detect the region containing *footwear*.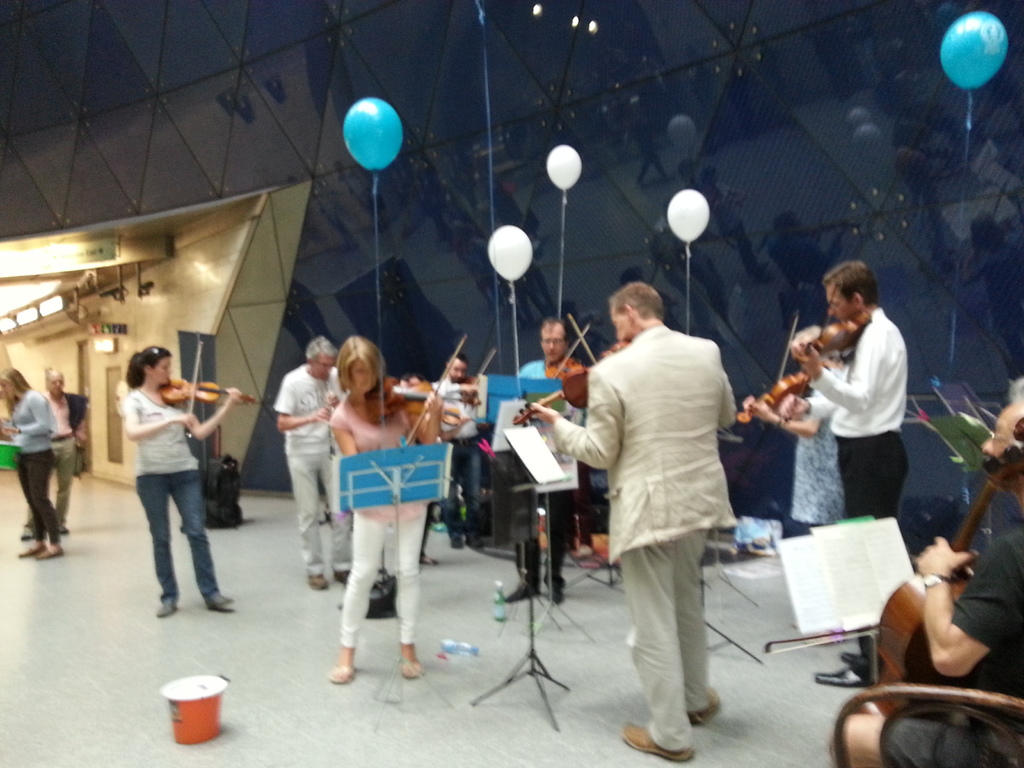
<bbox>551, 586, 564, 605</bbox>.
